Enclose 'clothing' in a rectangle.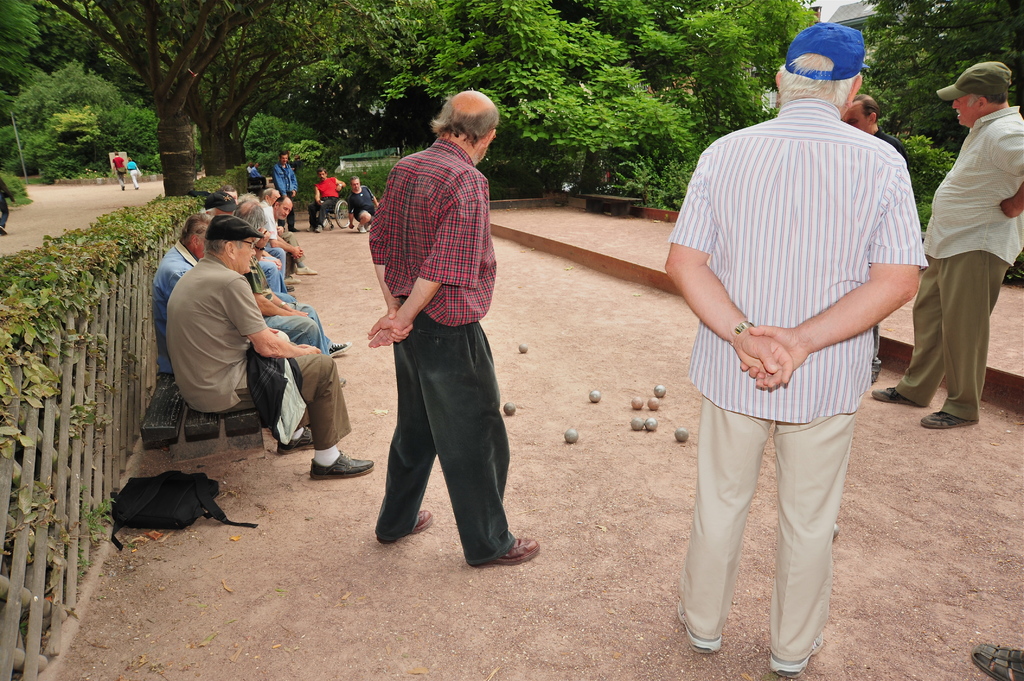
270:163:299:227.
